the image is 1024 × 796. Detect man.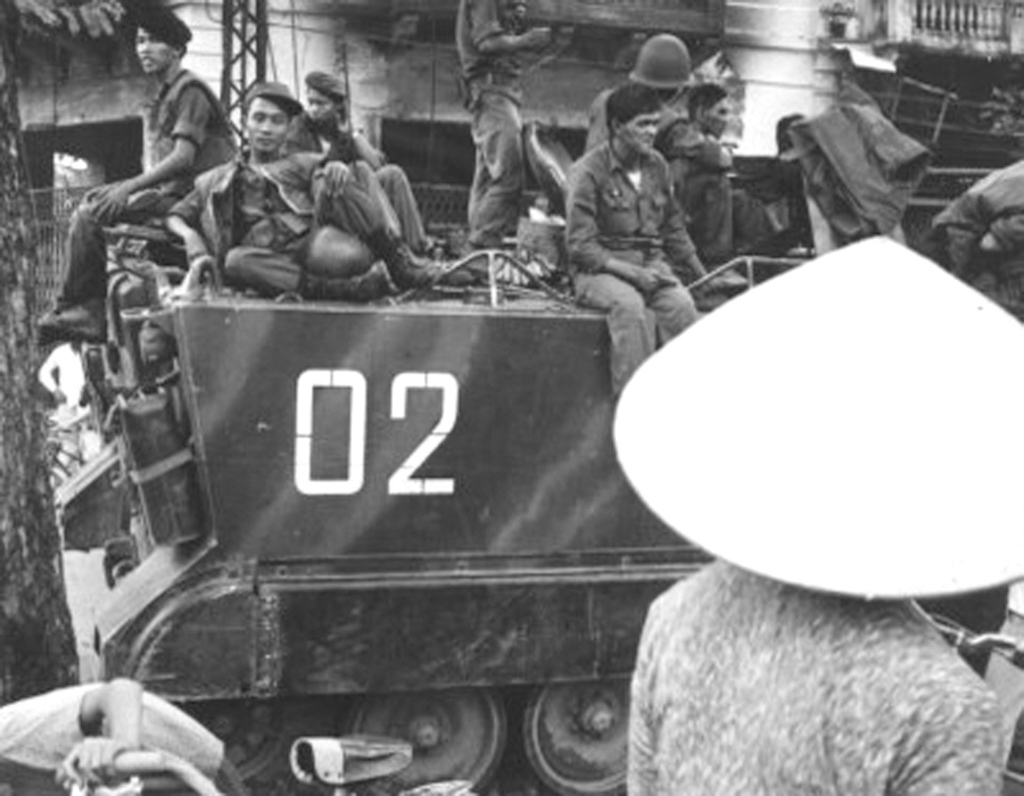
Detection: left=455, top=0, right=553, bottom=271.
